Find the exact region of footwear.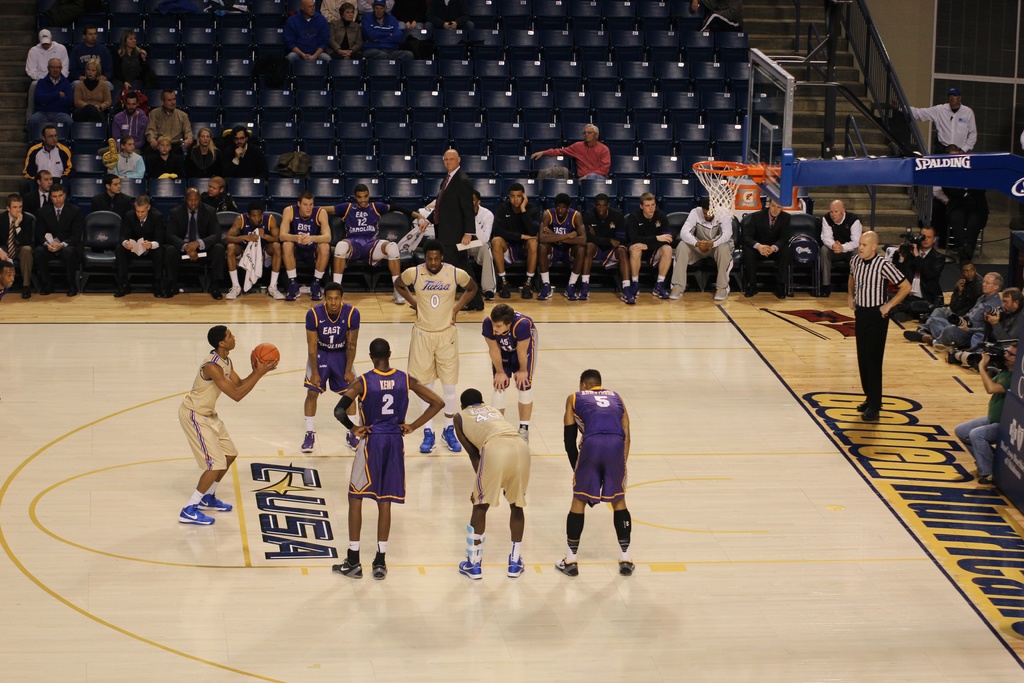
Exact region: x1=553, y1=554, x2=580, y2=573.
